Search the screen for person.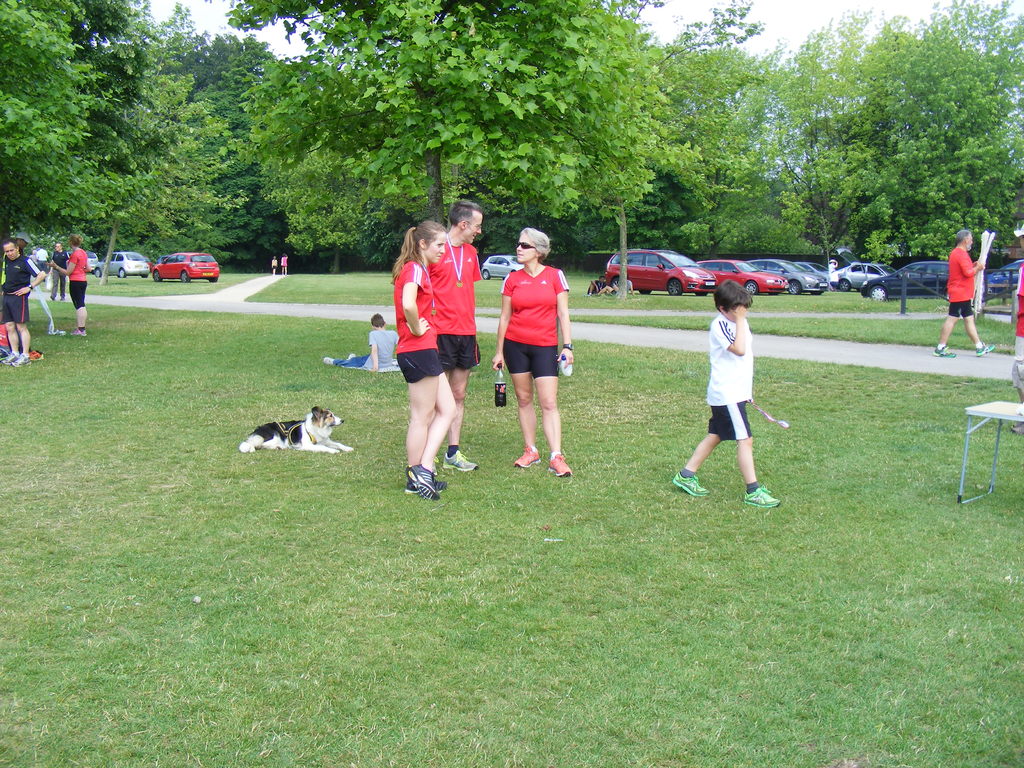
Found at (1007,214,1023,436).
